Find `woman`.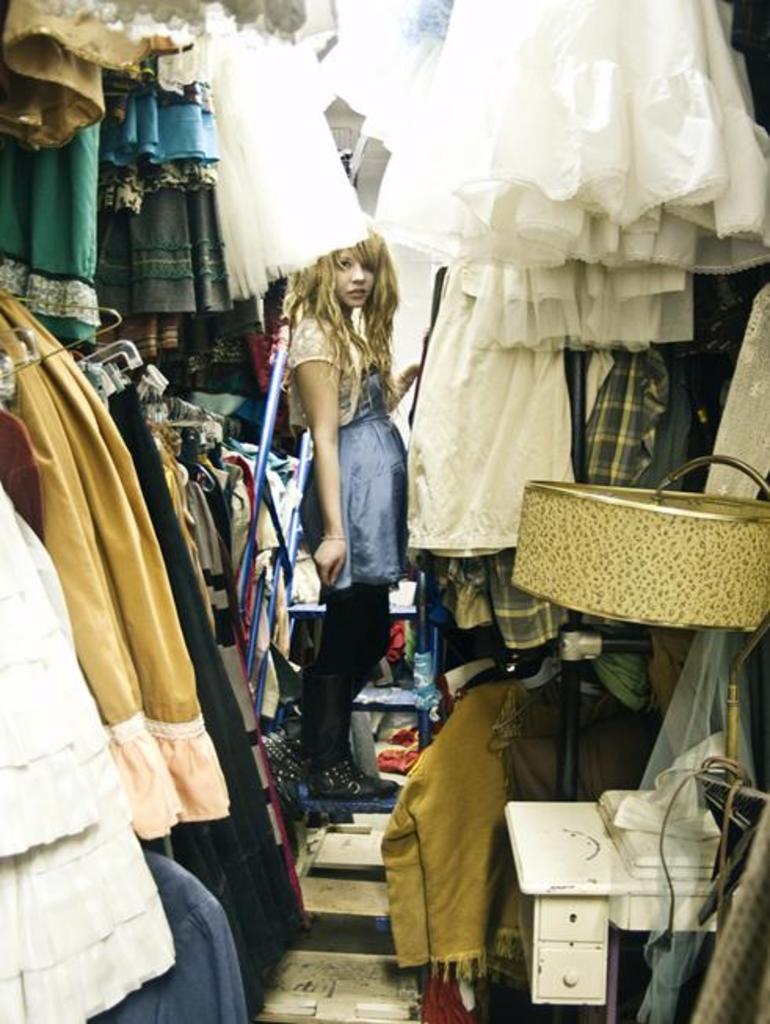
[x1=260, y1=191, x2=433, y2=776].
